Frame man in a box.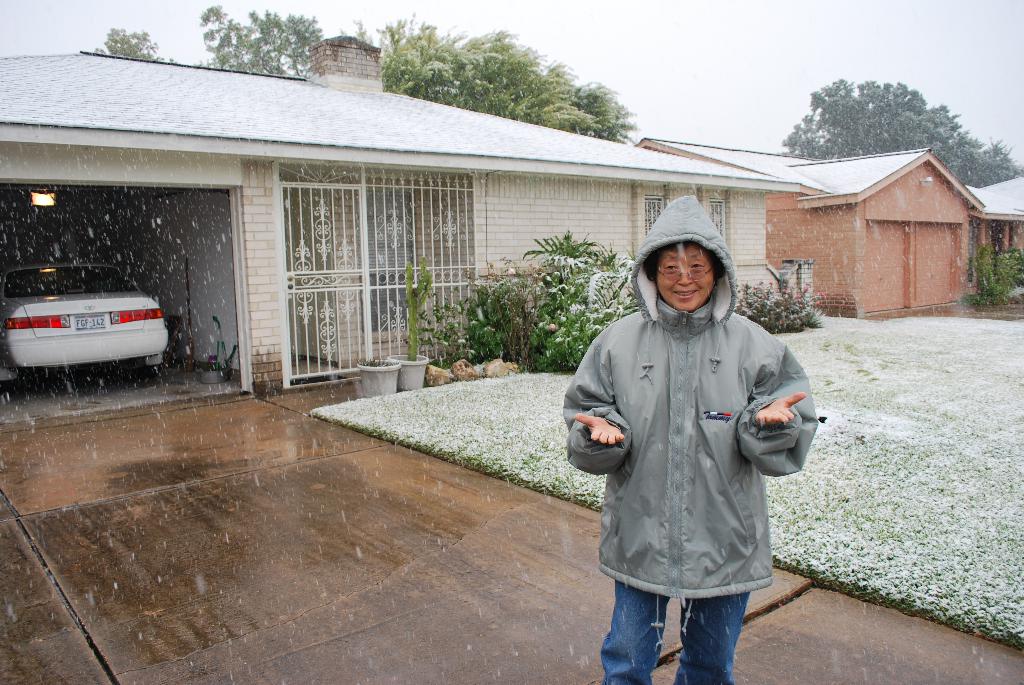
l=572, t=217, r=821, b=673.
